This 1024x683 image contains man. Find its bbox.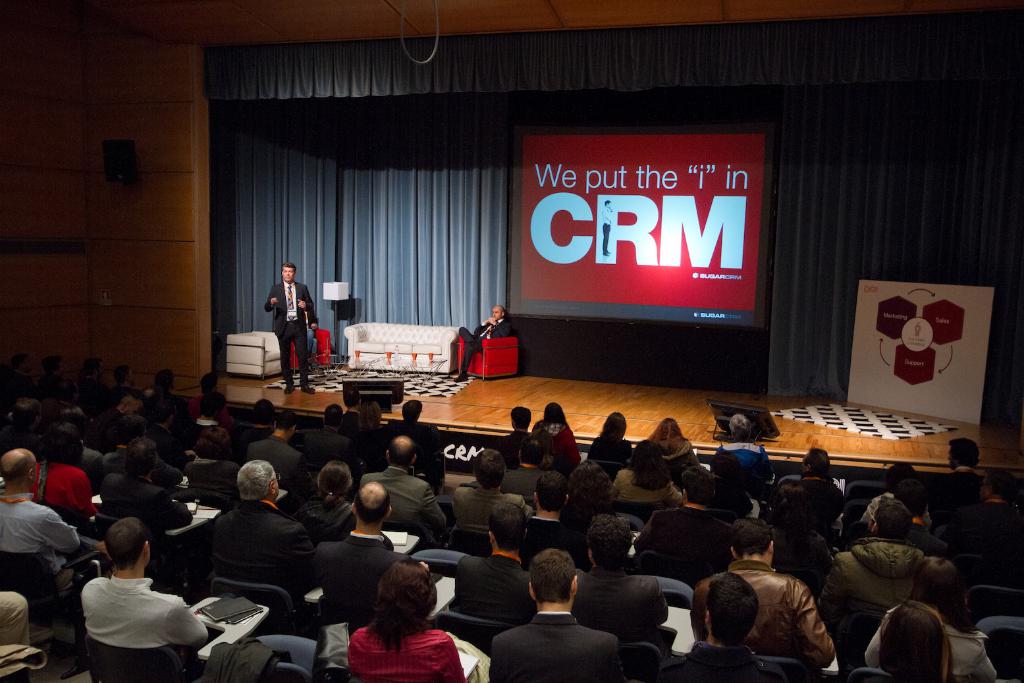
rect(448, 304, 517, 383).
